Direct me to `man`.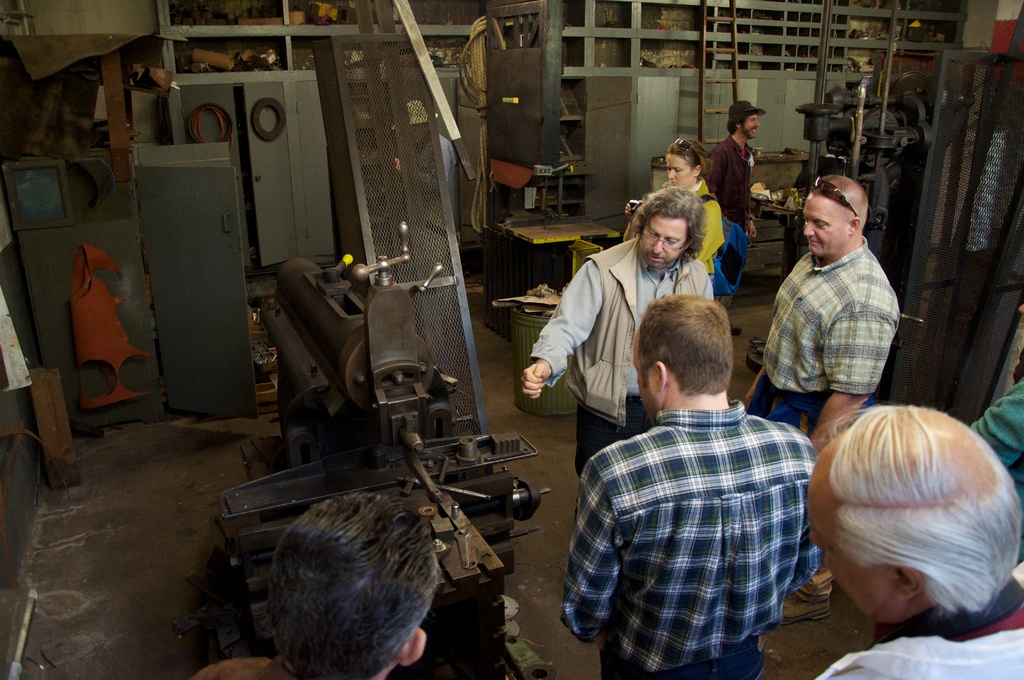
Direction: 572,270,854,672.
